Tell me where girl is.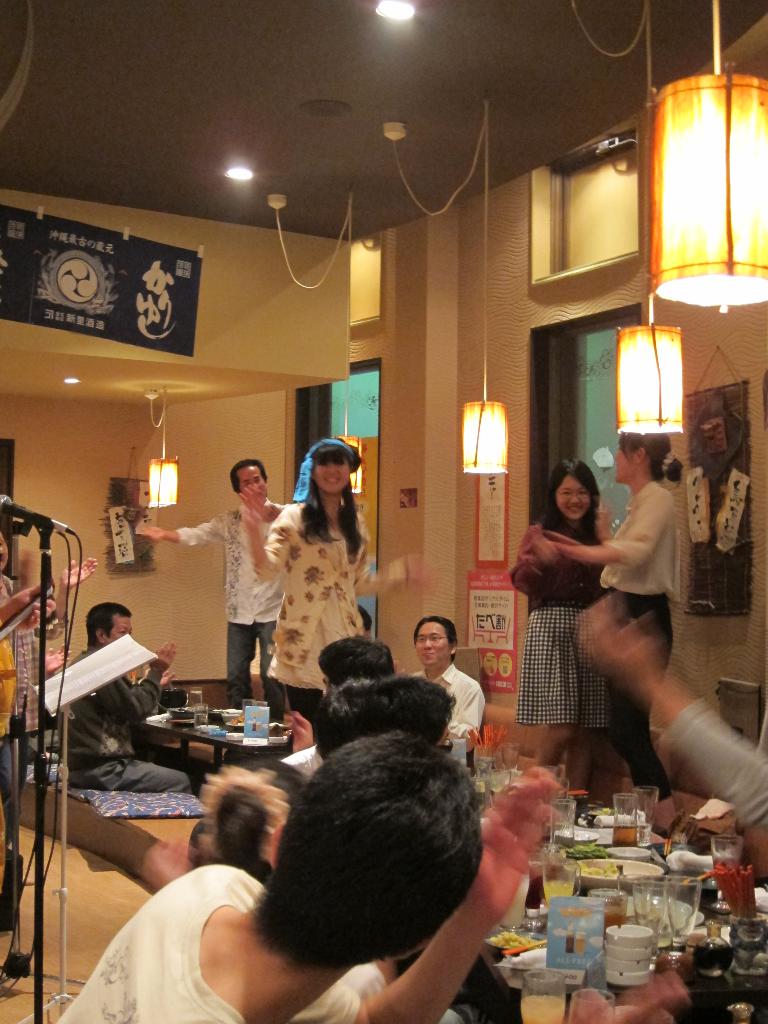
girl is at (508, 461, 616, 767).
